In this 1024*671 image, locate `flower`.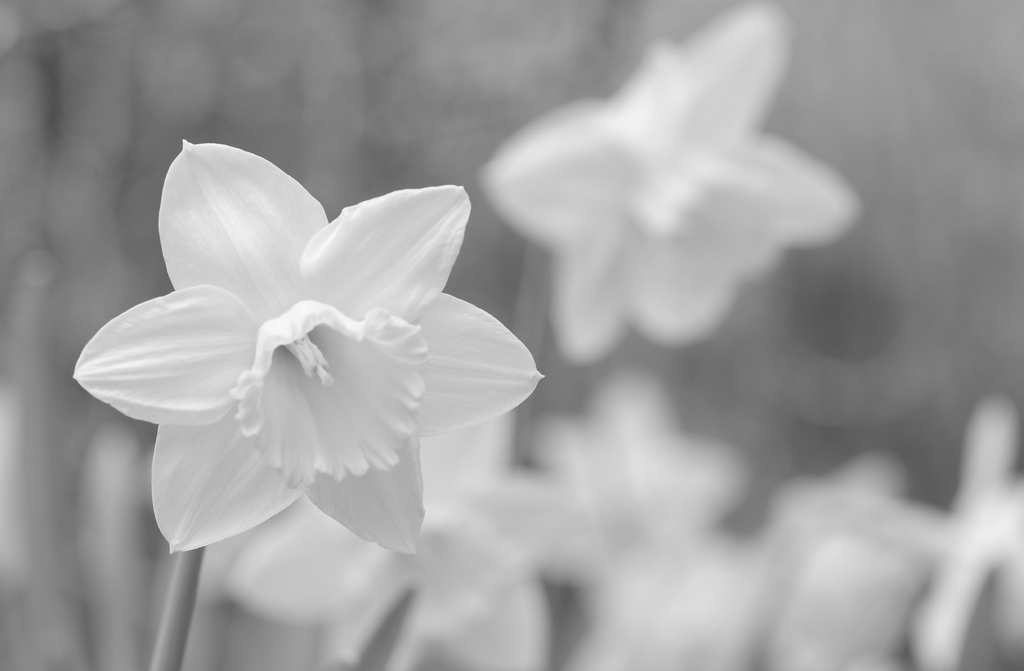
Bounding box: bbox=[70, 124, 545, 560].
